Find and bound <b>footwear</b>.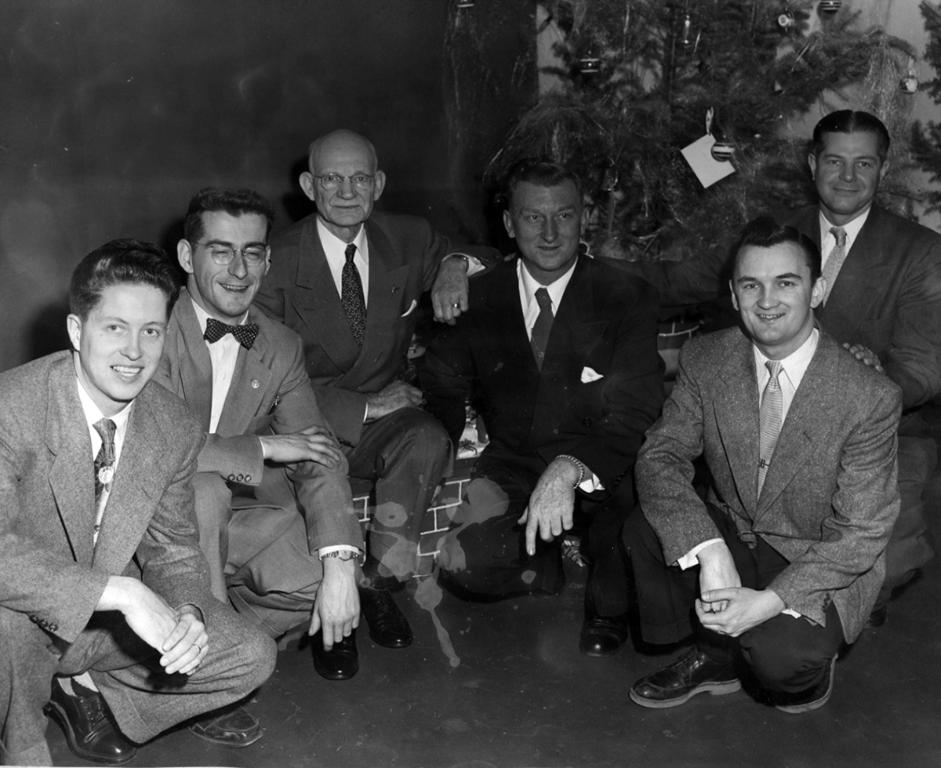
Bound: [x1=311, y1=627, x2=355, y2=688].
